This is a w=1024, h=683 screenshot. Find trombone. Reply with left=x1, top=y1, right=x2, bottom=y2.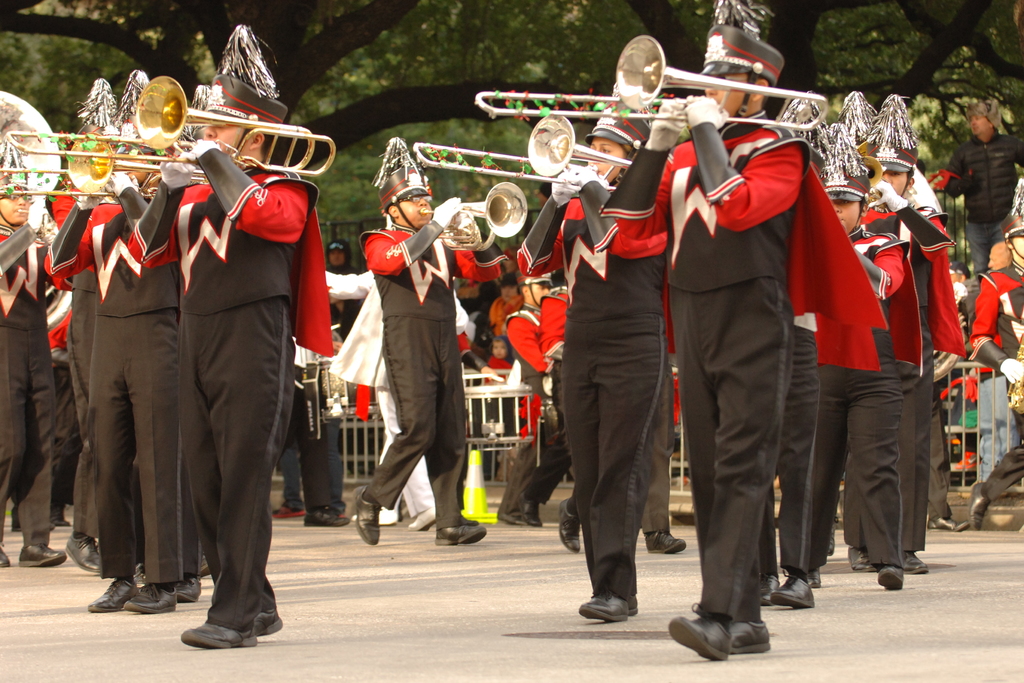
left=5, top=75, right=334, bottom=177.
